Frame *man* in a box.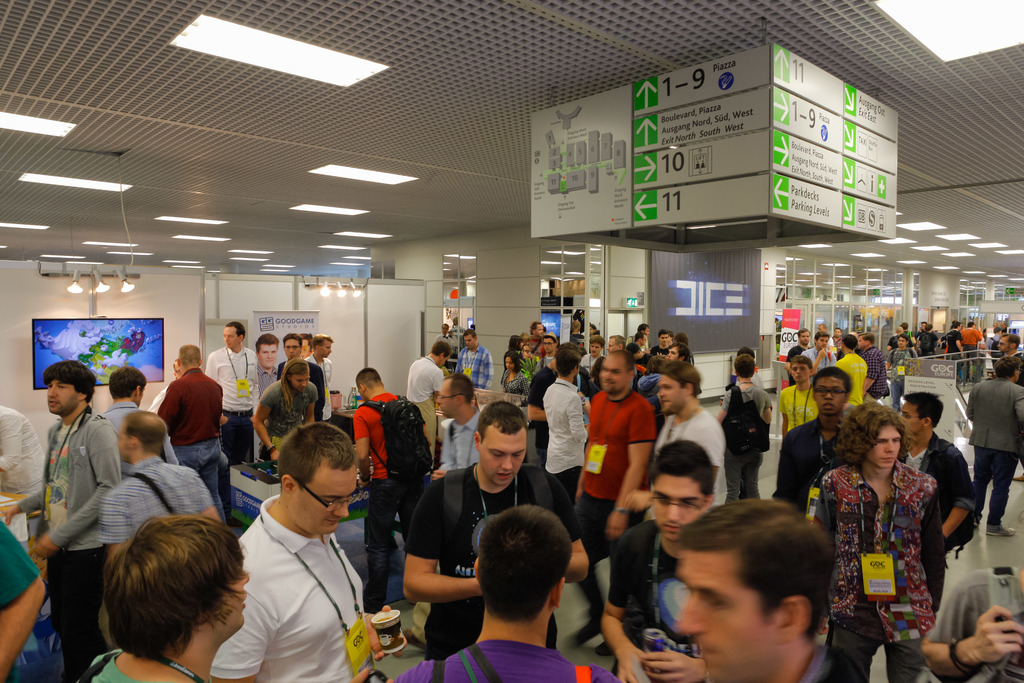
bbox=[970, 356, 1023, 535].
